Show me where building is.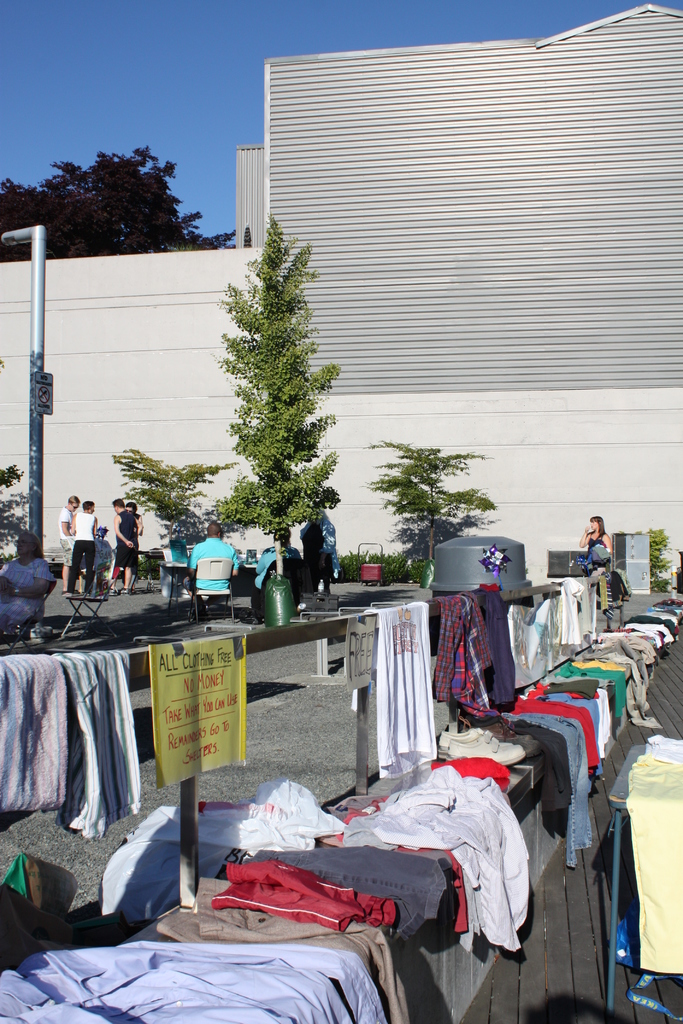
building is at BBox(0, 246, 296, 579).
